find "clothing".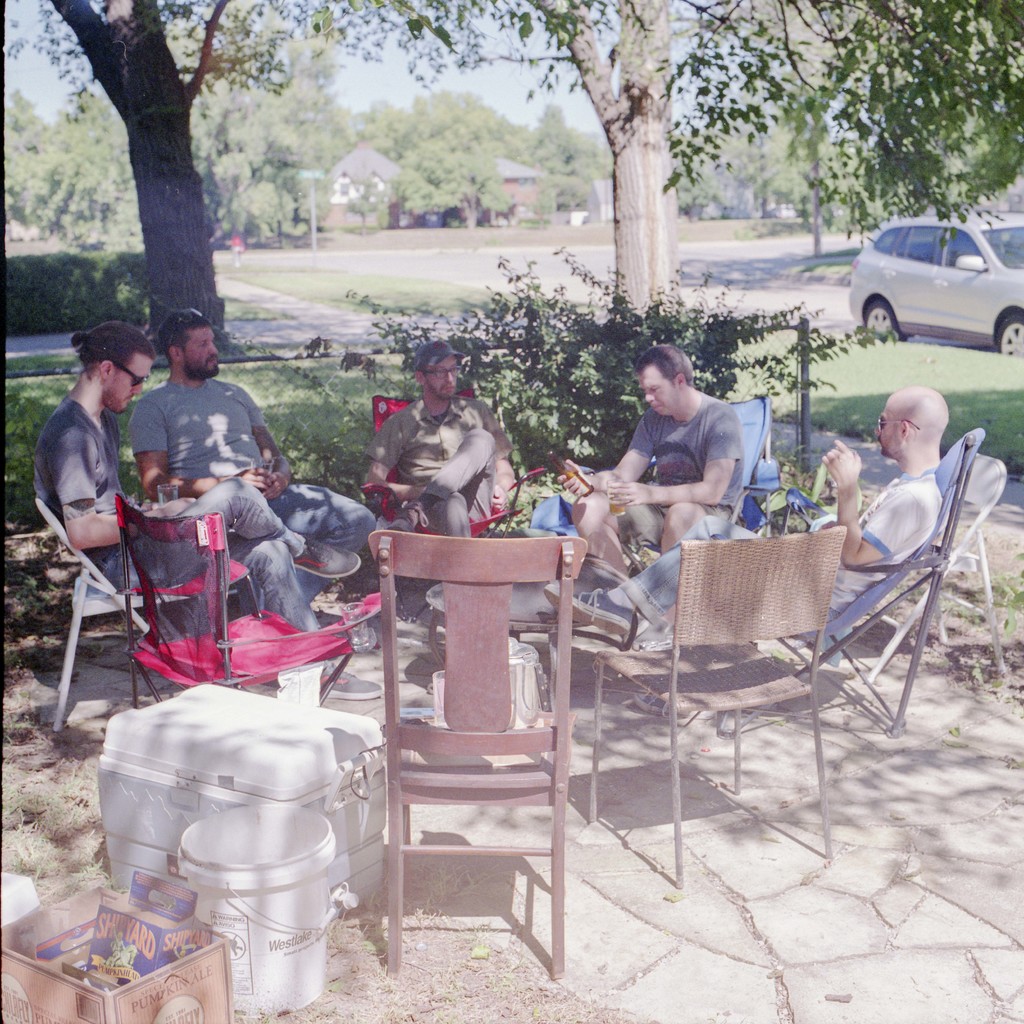
rect(617, 393, 749, 563).
